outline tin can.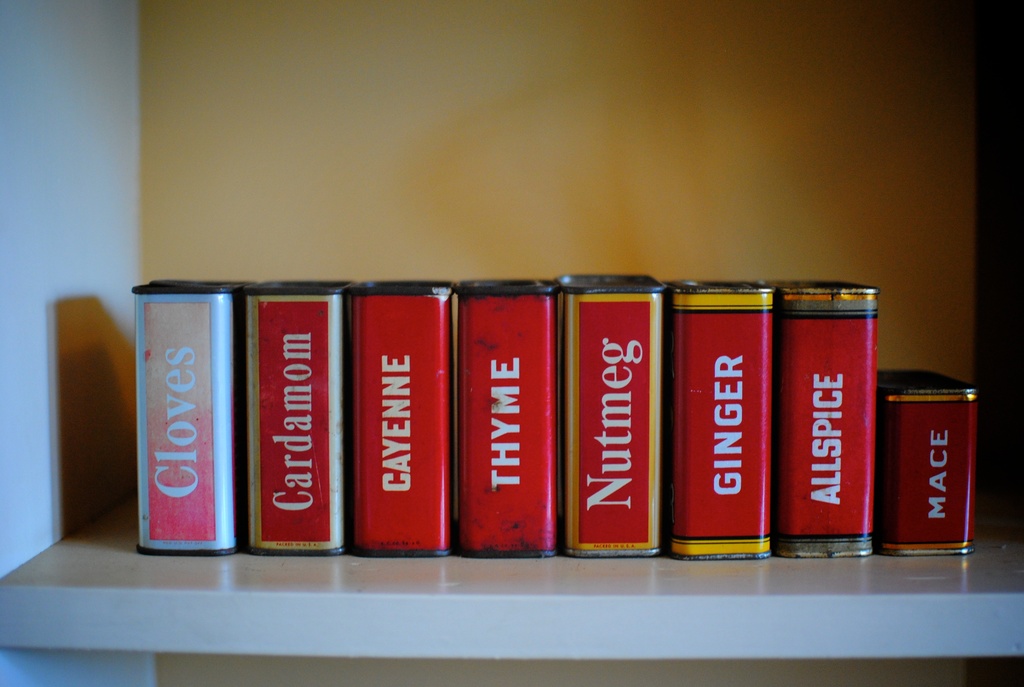
Outline: x1=447, y1=284, x2=559, y2=558.
